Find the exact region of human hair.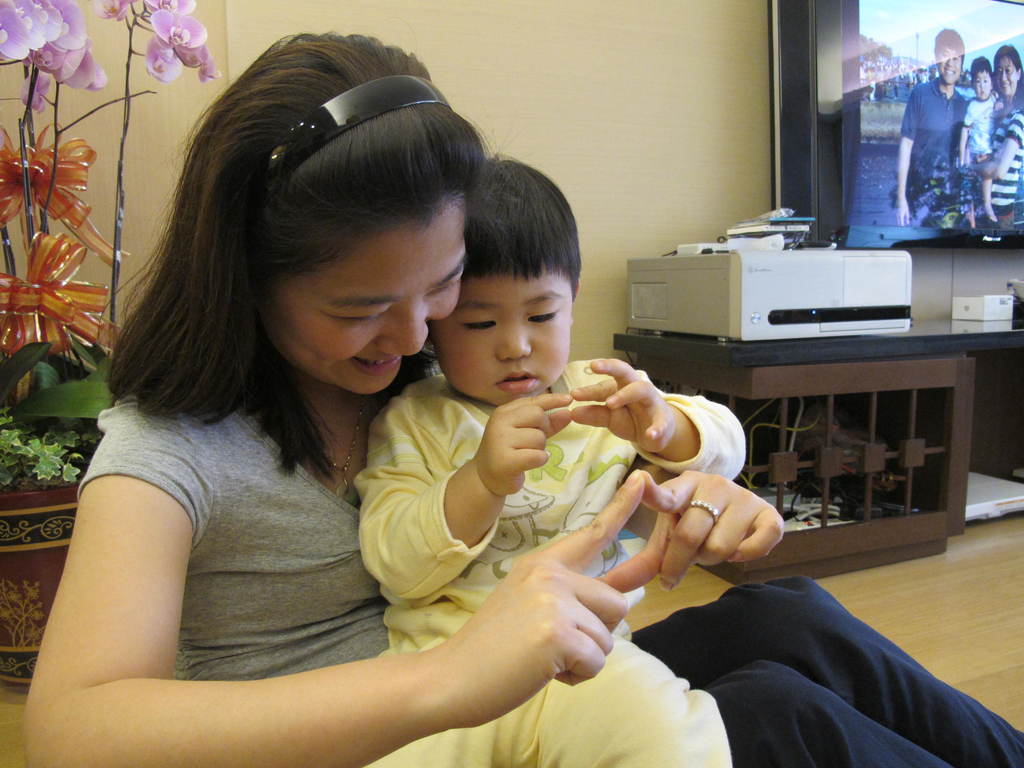
Exact region: 113, 68, 493, 492.
